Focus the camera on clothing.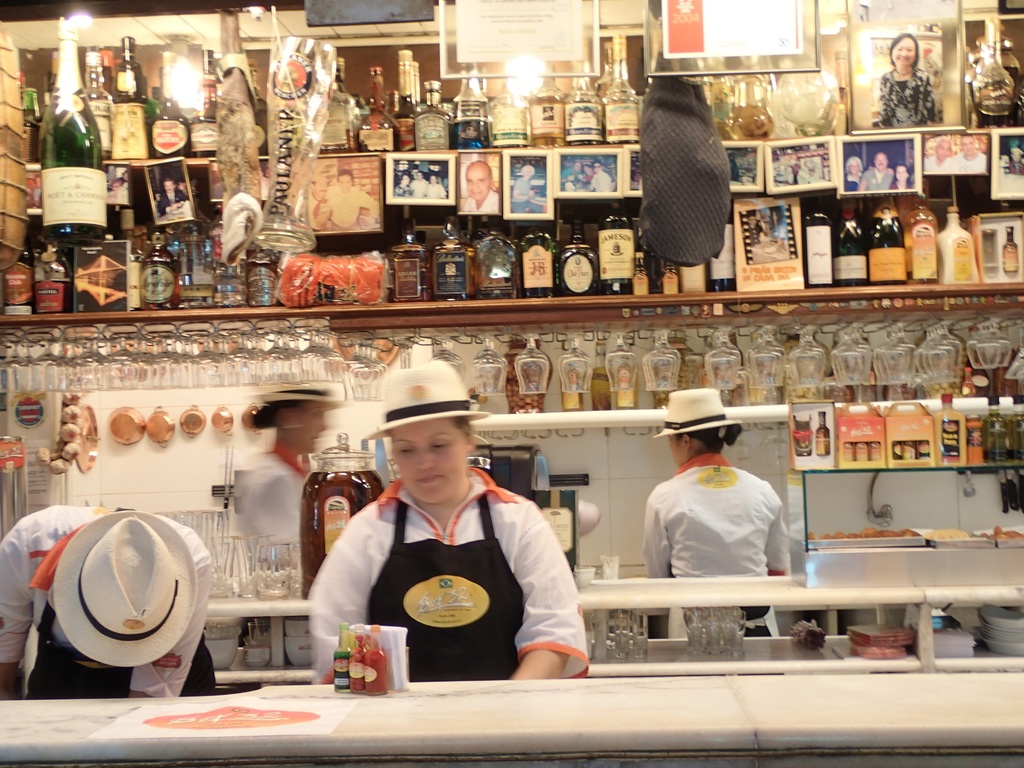
Focus region: (x1=892, y1=168, x2=906, y2=187).
